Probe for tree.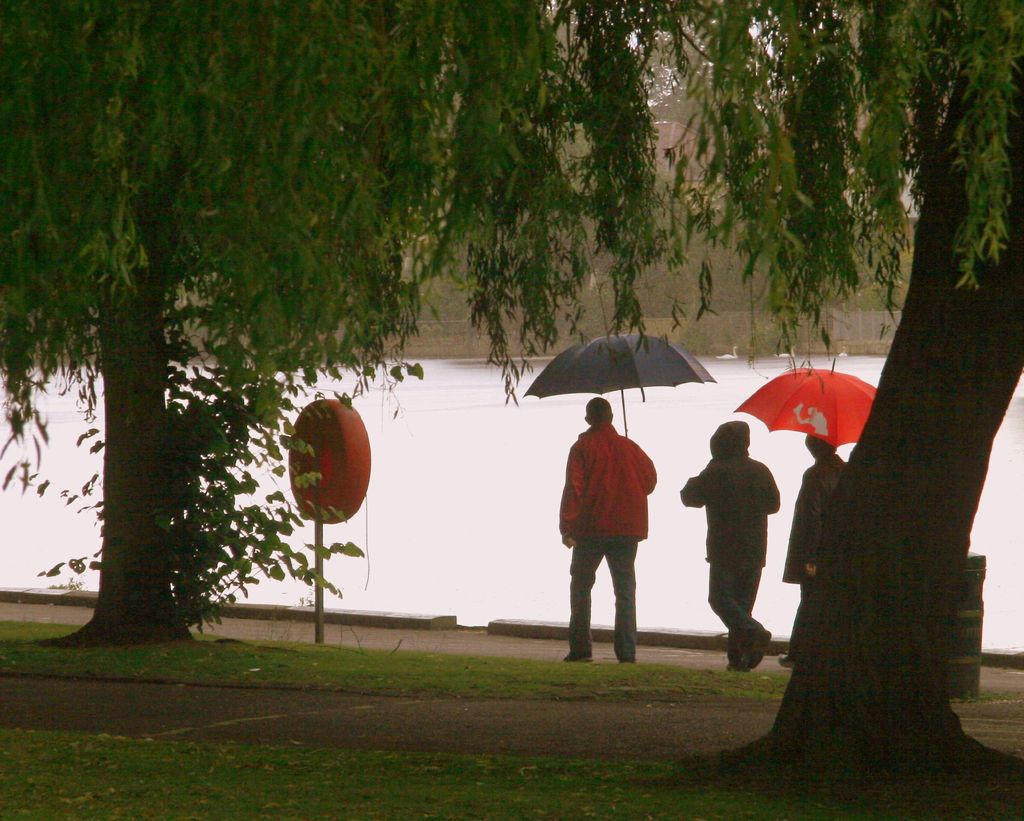
Probe result: 0,0,562,647.
